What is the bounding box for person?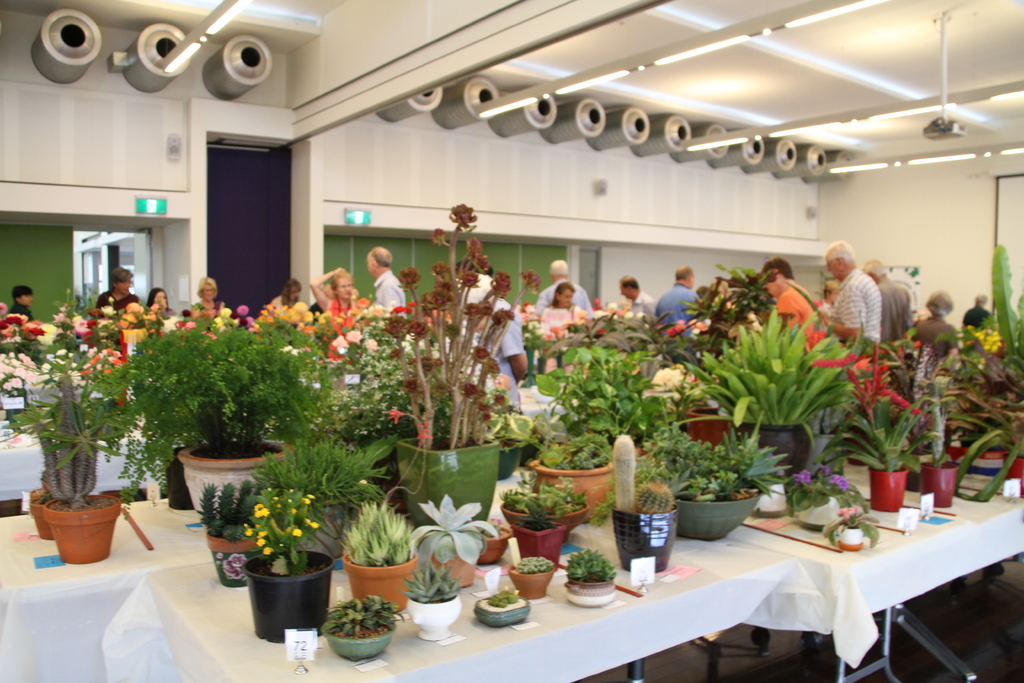
select_region(922, 290, 963, 399).
